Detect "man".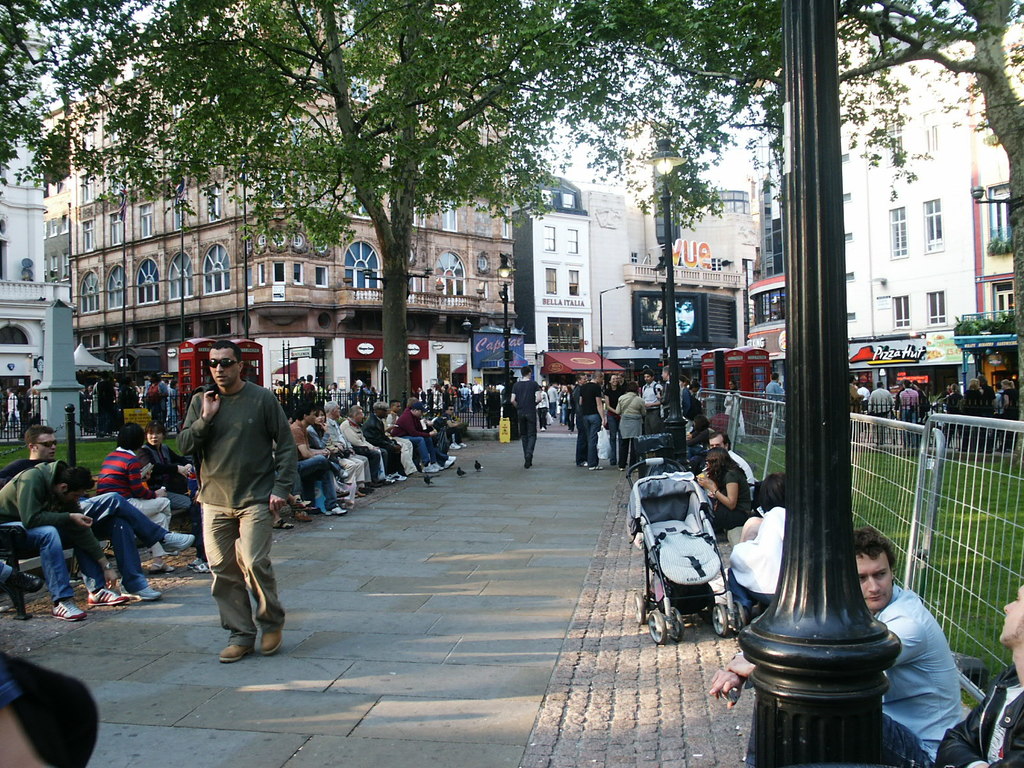
Detected at 163:344:293:703.
